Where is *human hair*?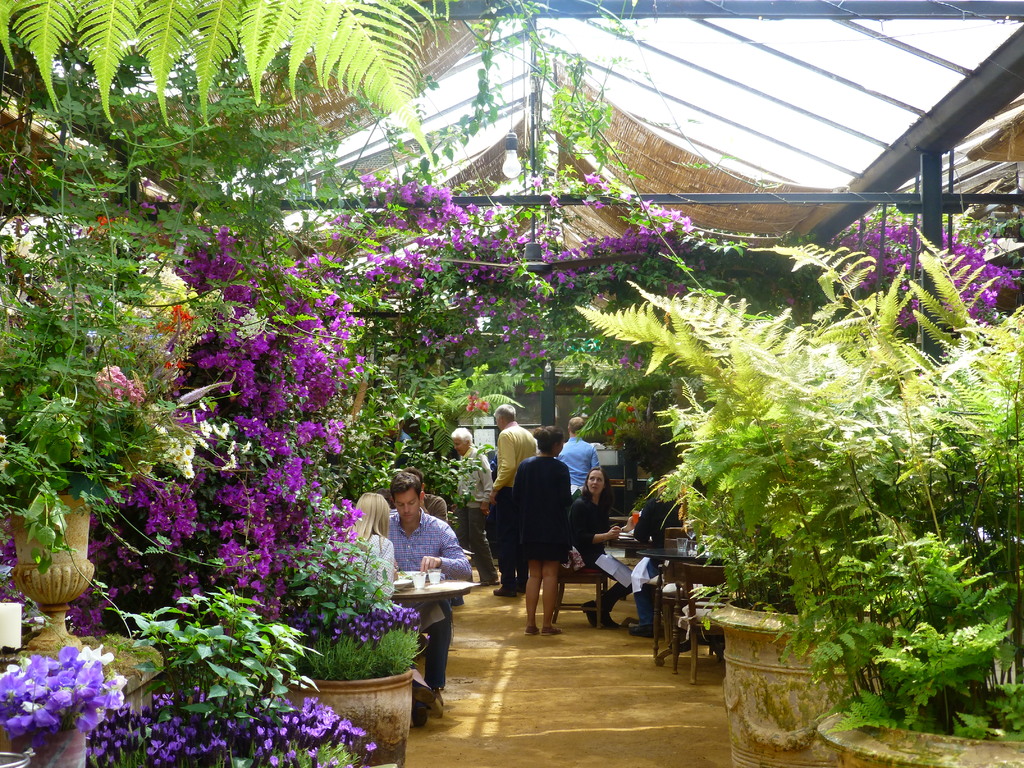
l=587, t=470, r=609, b=495.
